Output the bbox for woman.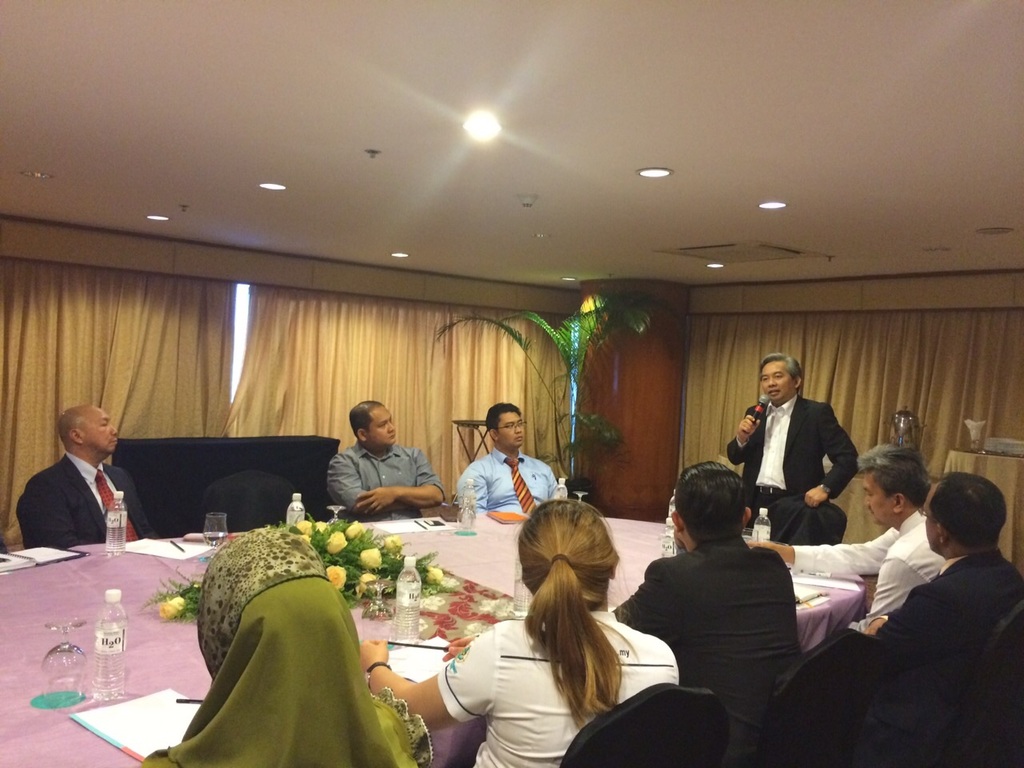
left=138, top=524, right=441, bottom=767.
